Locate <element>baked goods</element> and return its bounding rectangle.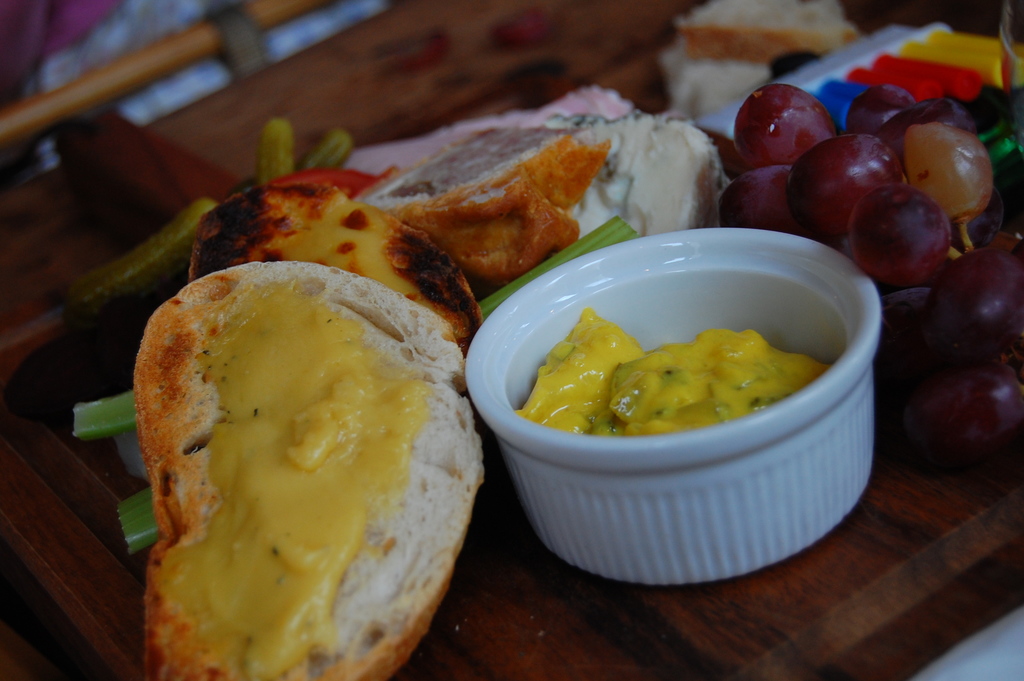
box=[184, 184, 483, 391].
